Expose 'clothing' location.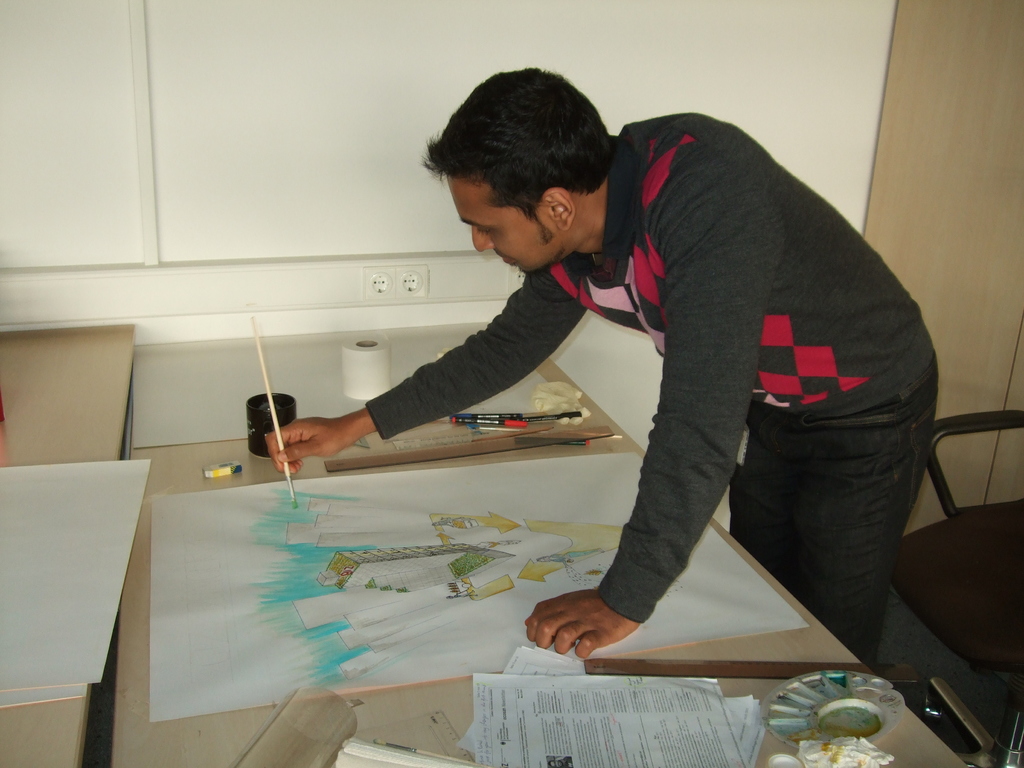
Exposed at [357, 153, 911, 609].
